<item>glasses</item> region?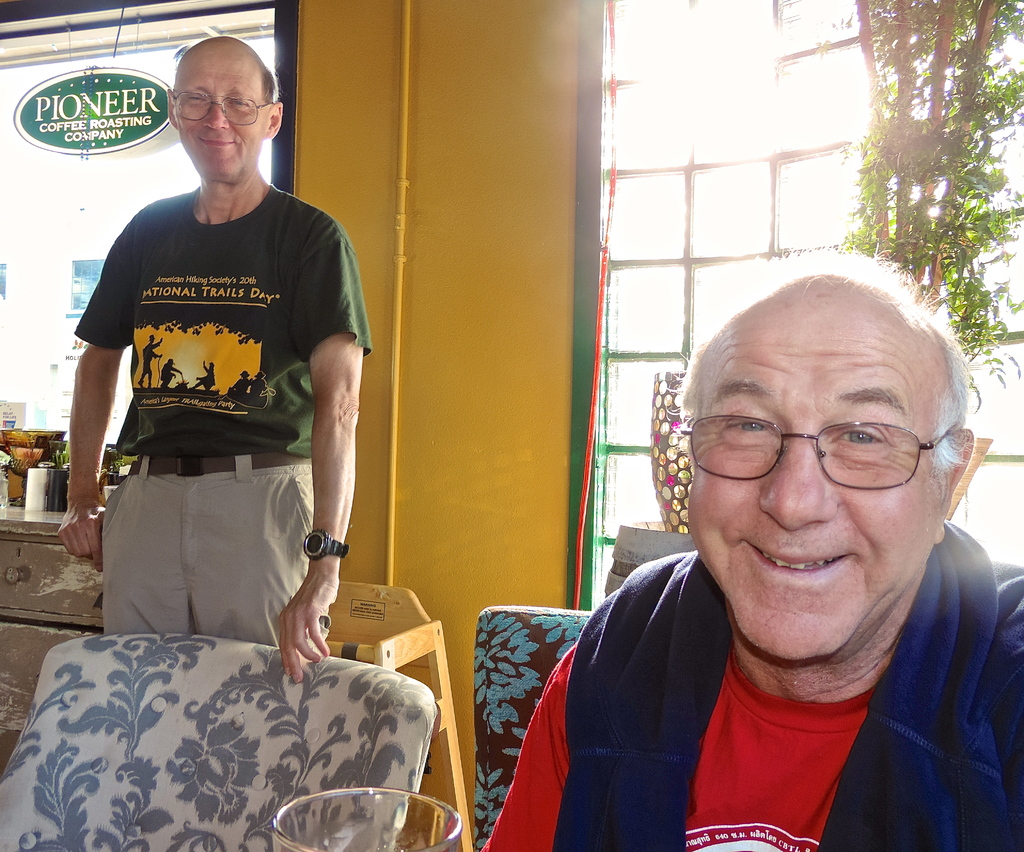
left=678, top=414, right=953, bottom=490
